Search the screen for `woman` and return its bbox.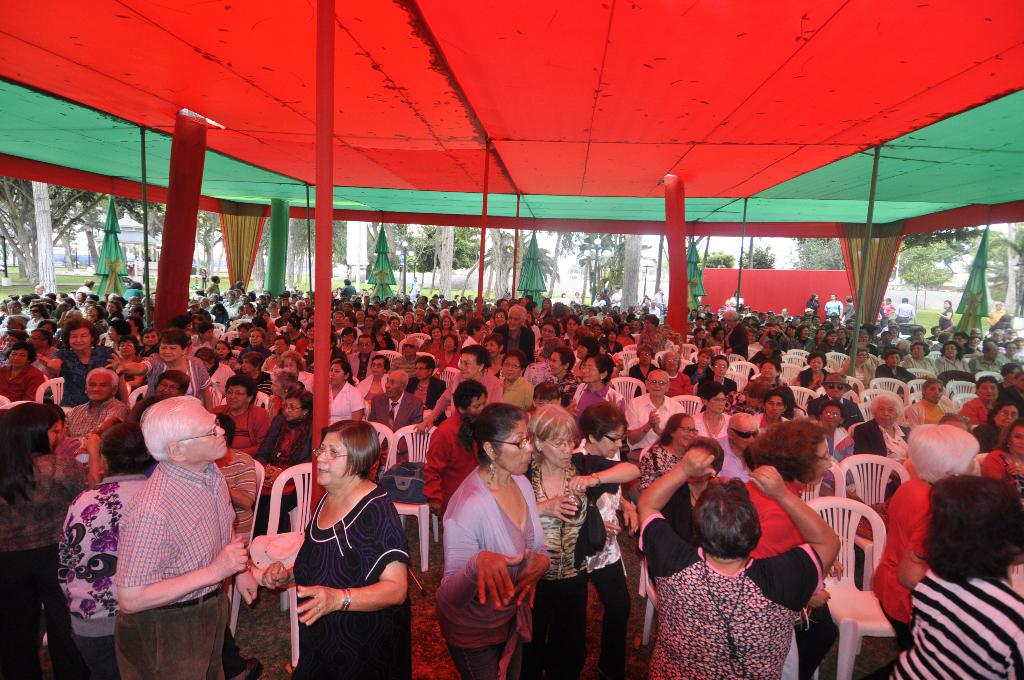
Found: pyautogui.locateOnScreen(682, 346, 714, 379).
